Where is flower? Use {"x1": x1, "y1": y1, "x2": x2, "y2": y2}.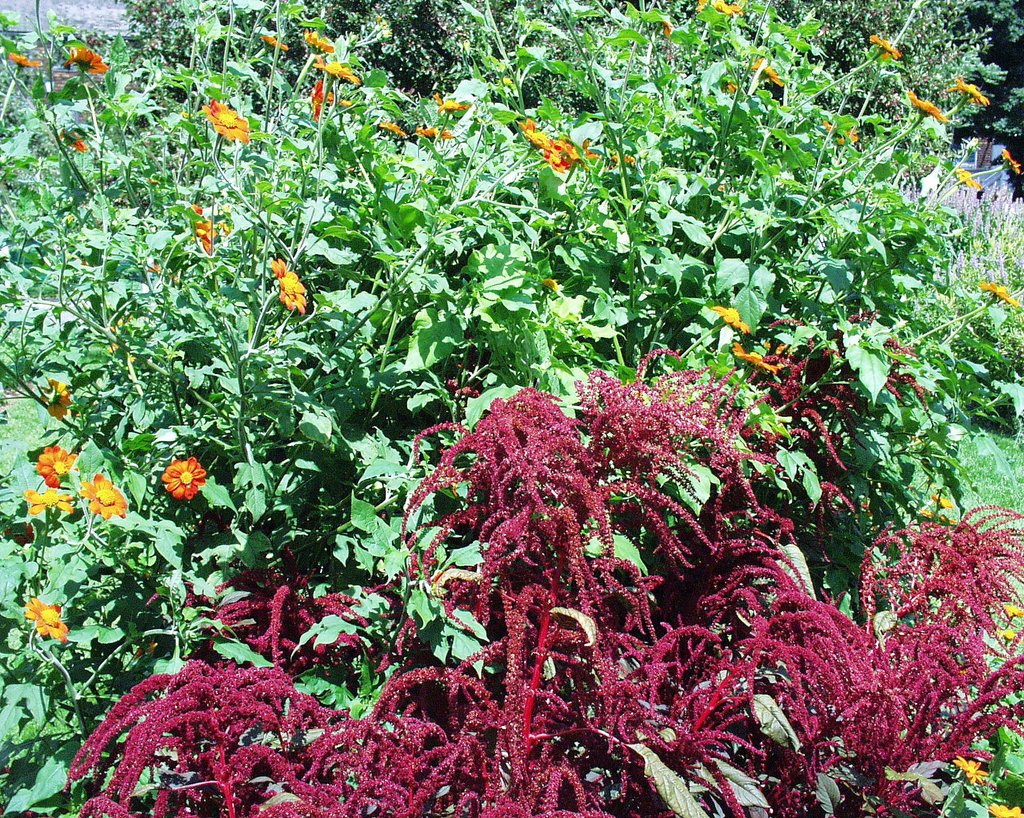
{"x1": 554, "y1": 134, "x2": 600, "y2": 170}.
